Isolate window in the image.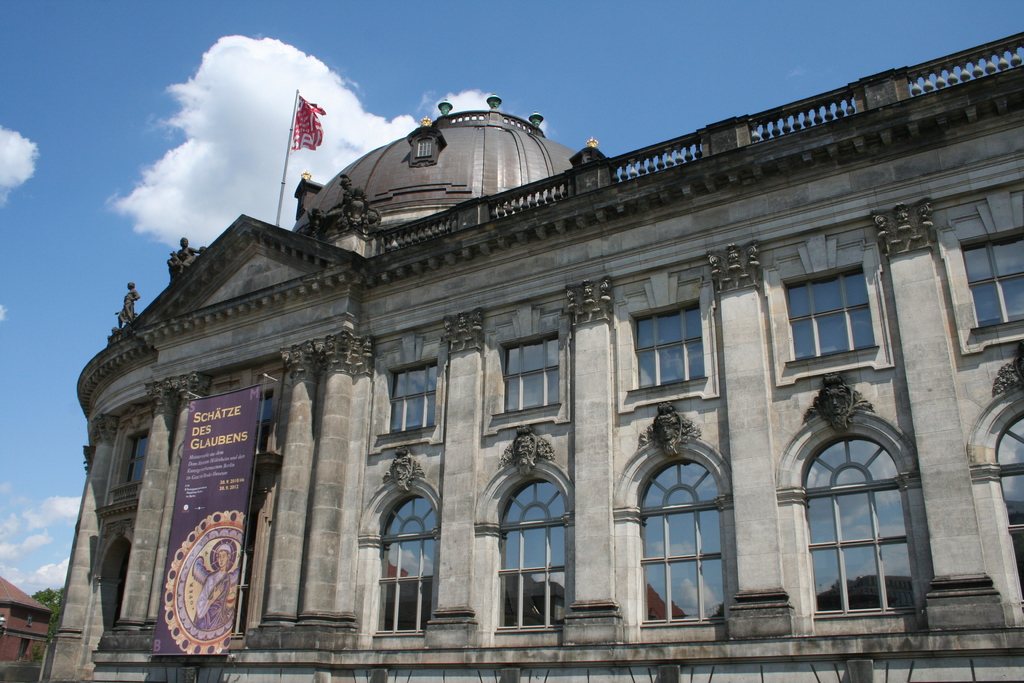
Isolated region: (x1=124, y1=433, x2=143, y2=488).
